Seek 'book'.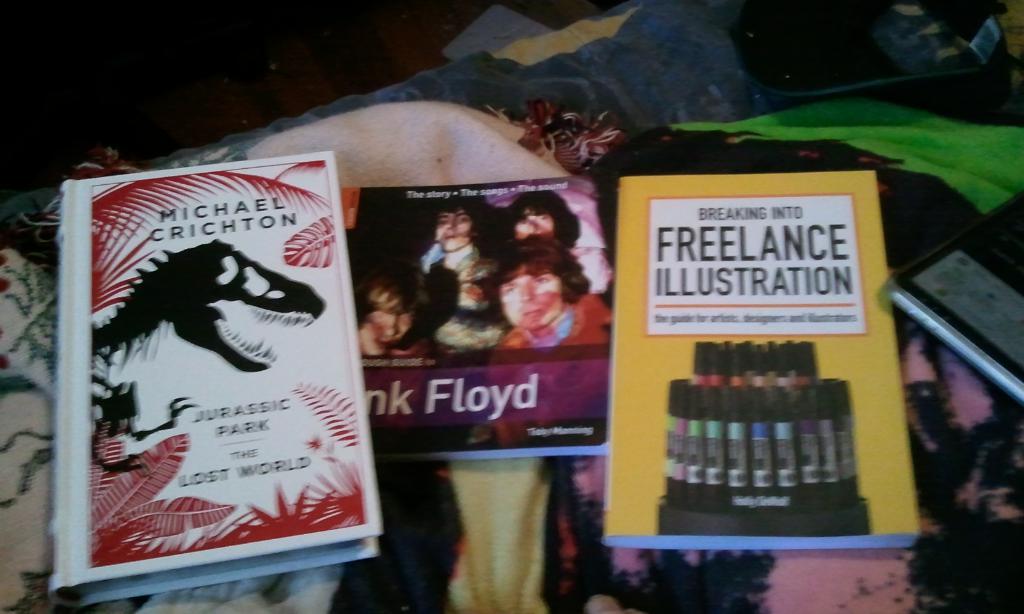
(x1=52, y1=157, x2=383, y2=613).
